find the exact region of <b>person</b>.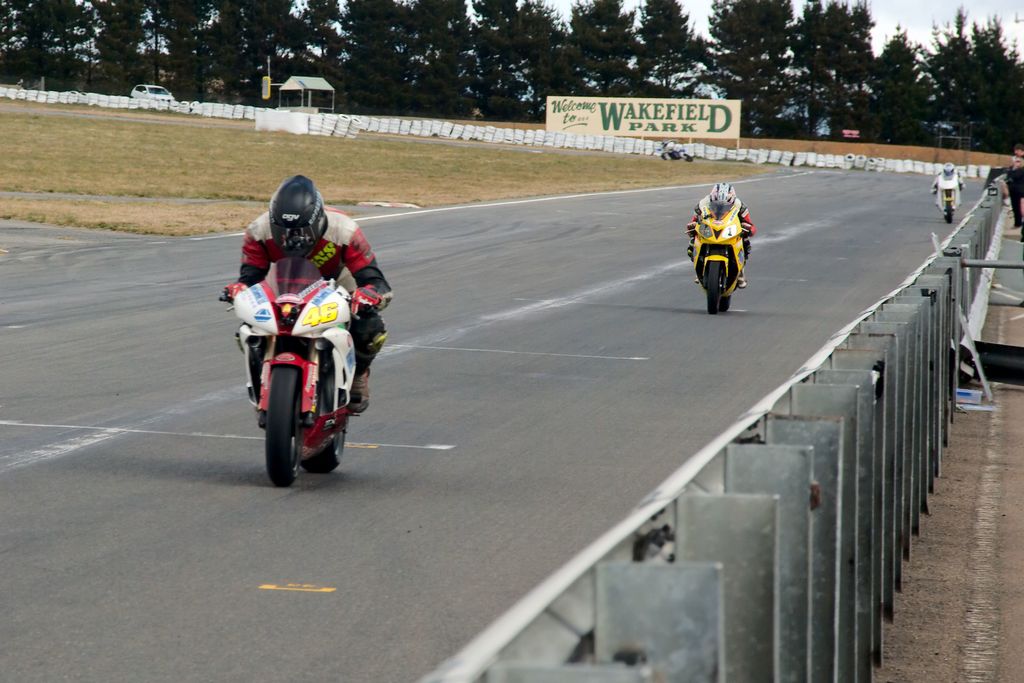
Exact region: box(927, 161, 967, 215).
